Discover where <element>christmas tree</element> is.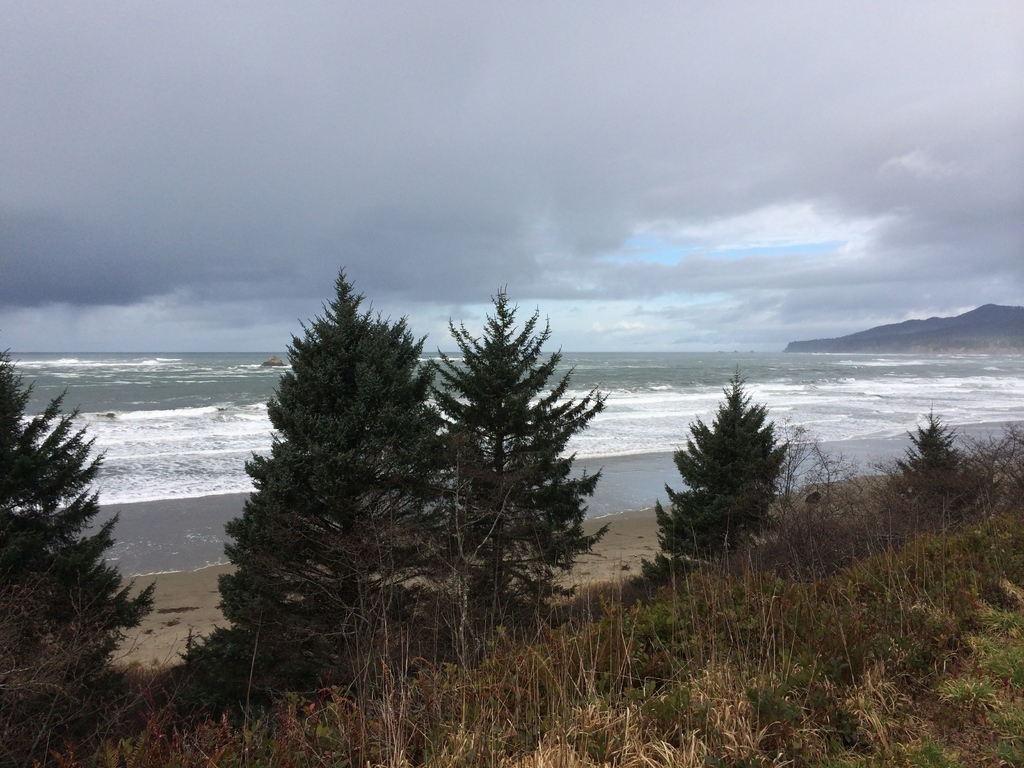
Discovered at {"left": 419, "top": 277, "right": 614, "bottom": 613}.
